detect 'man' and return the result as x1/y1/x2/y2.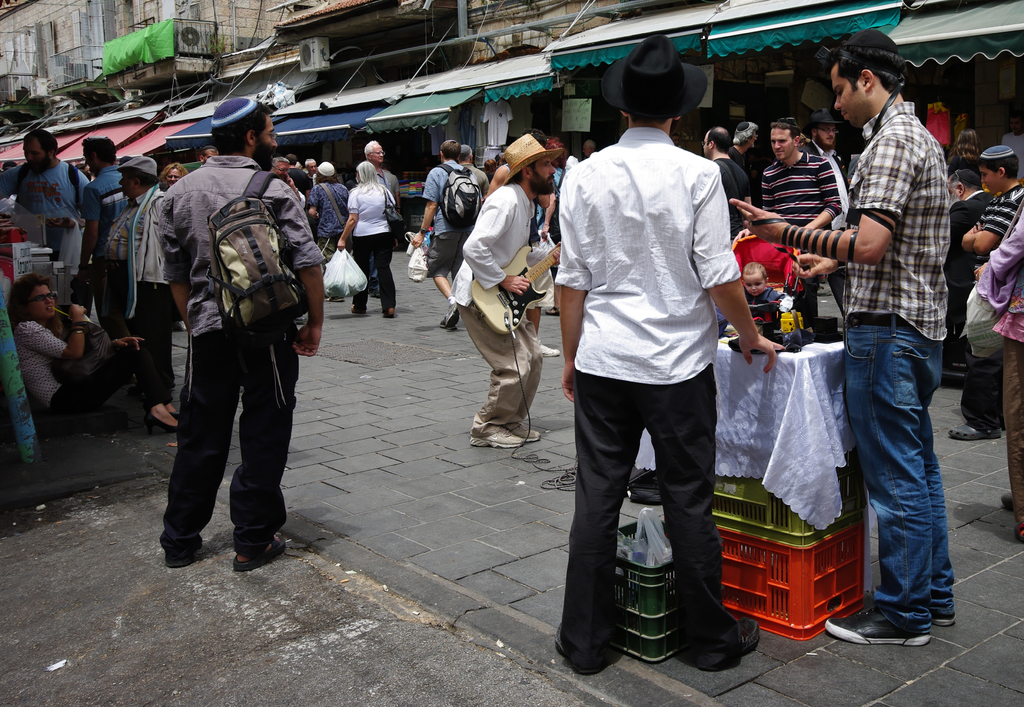
77/134/132/332.
